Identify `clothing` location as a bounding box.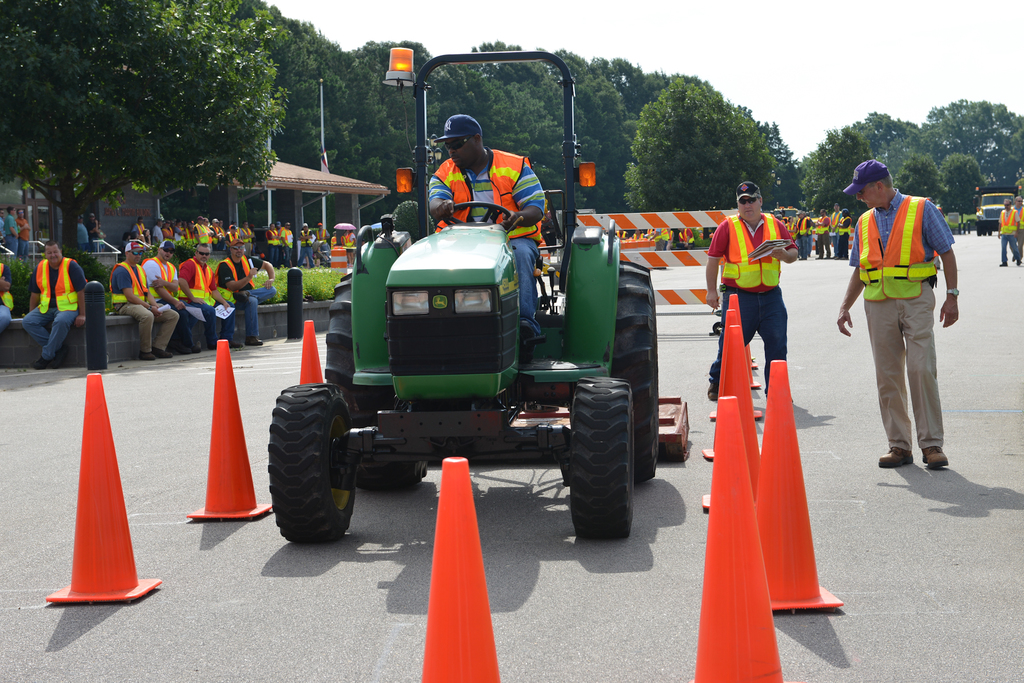
crop(992, 205, 1020, 261).
